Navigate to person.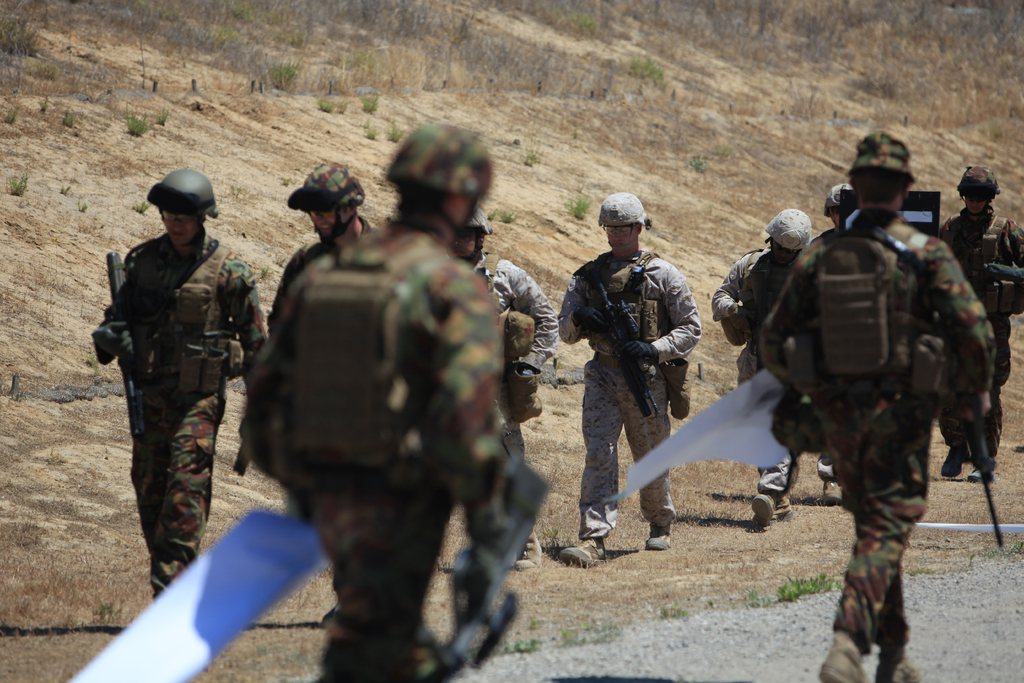
Navigation target: (left=554, top=186, right=702, bottom=567).
